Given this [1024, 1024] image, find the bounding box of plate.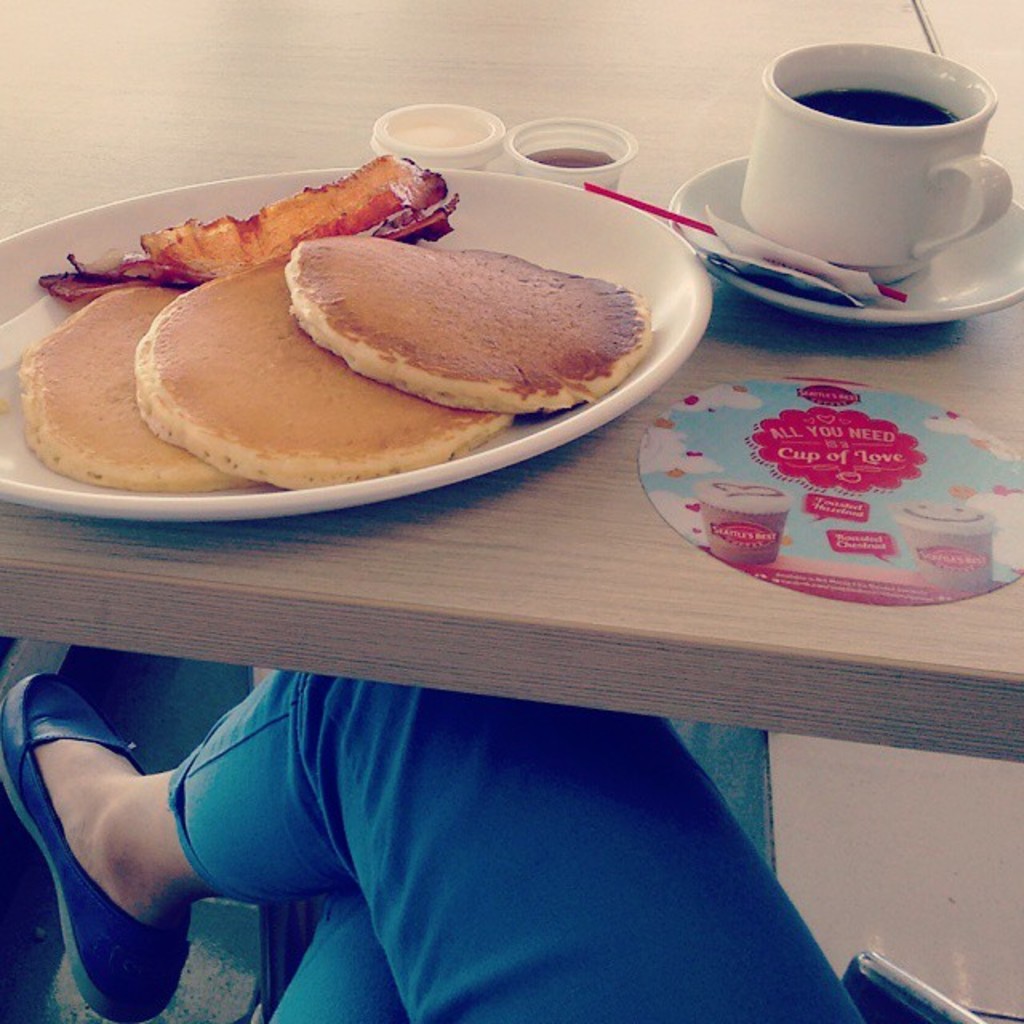
x1=86, y1=158, x2=710, y2=501.
